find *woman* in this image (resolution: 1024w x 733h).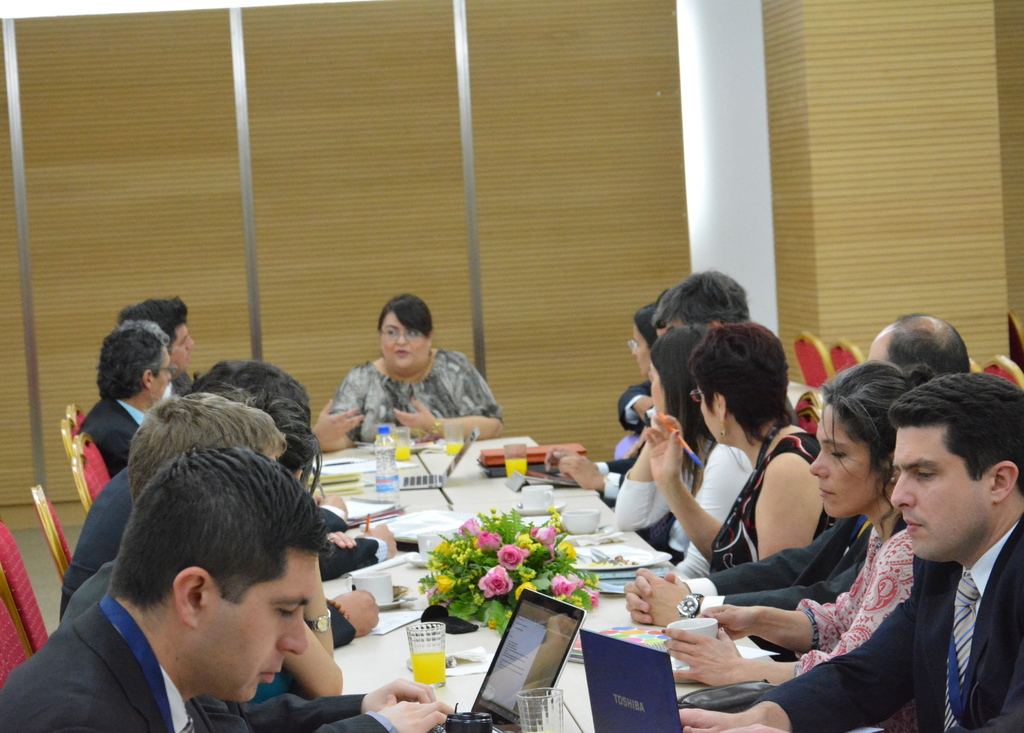
Rect(329, 293, 509, 461).
